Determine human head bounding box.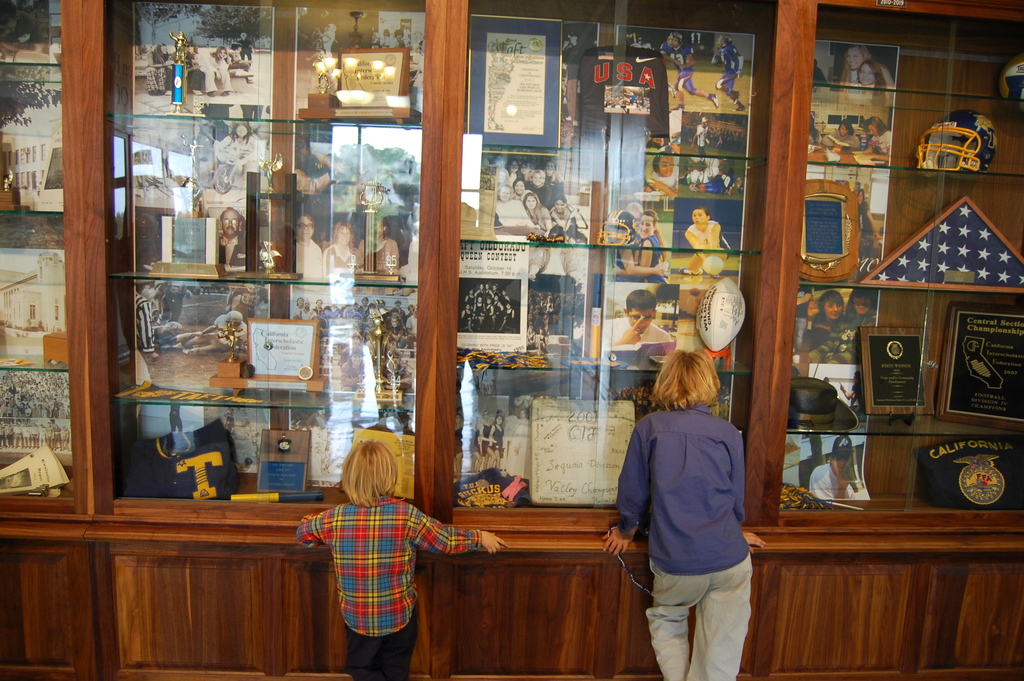
Determined: <region>214, 44, 228, 67</region>.
